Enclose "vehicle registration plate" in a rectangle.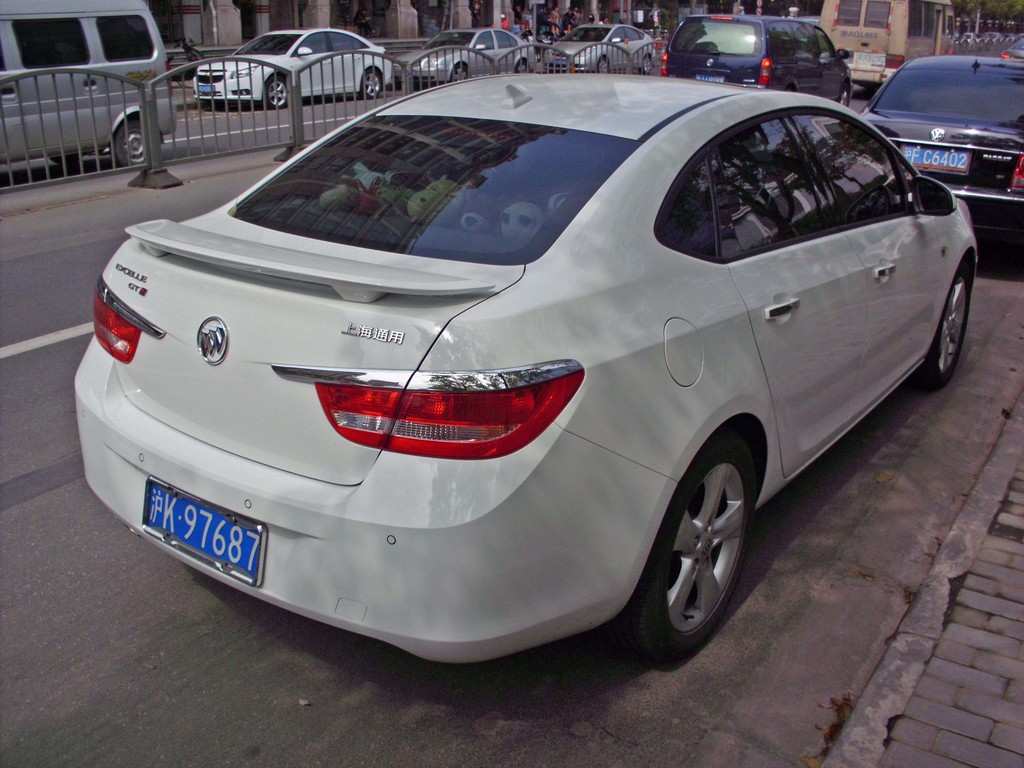
region(125, 467, 277, 596).
